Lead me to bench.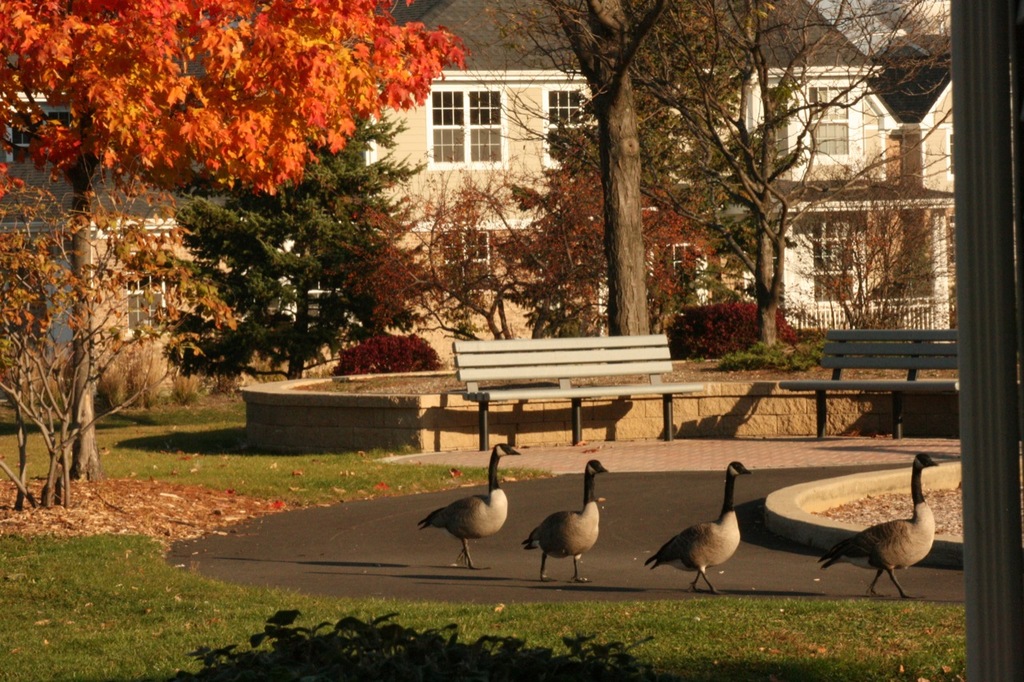
Lead to x1=453, y1=337, x2=693, y2=447.
